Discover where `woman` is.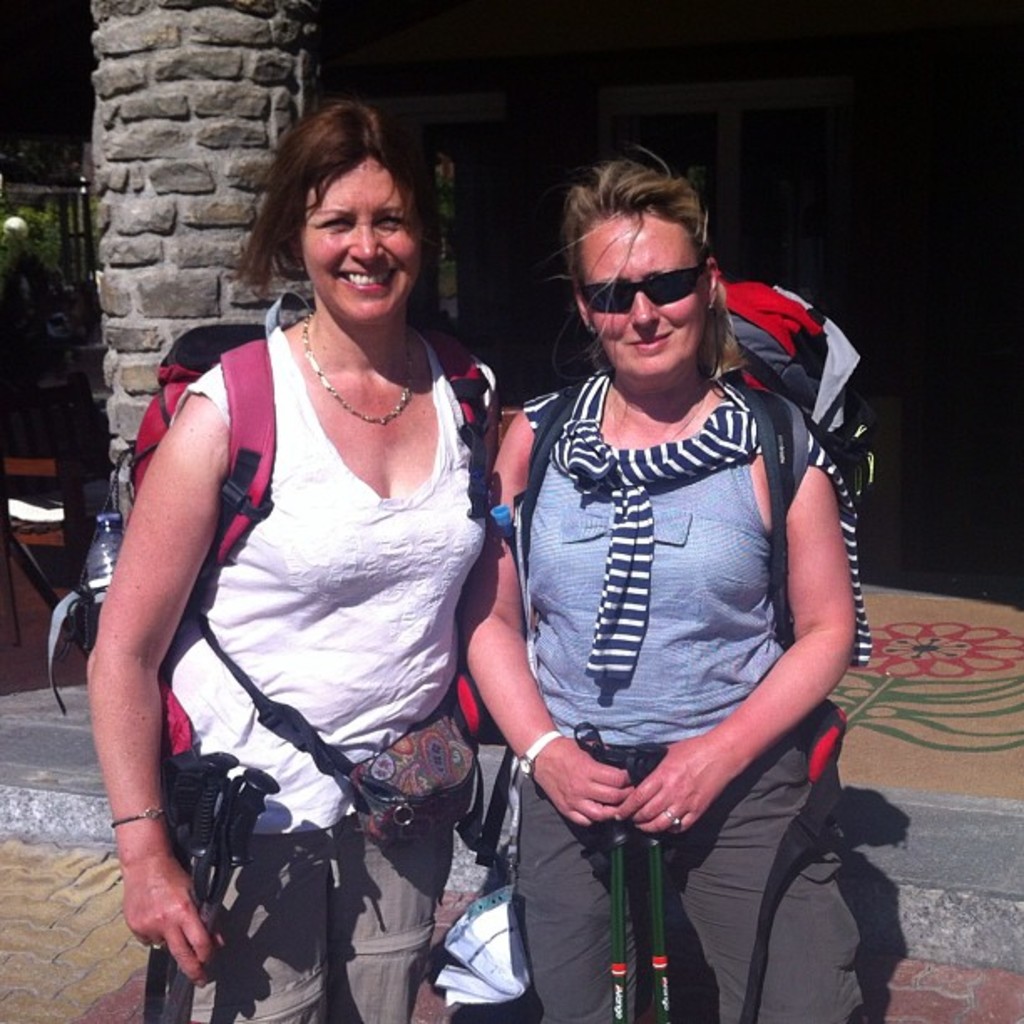
Discovered at locate(460, 137, 865, 1022).
